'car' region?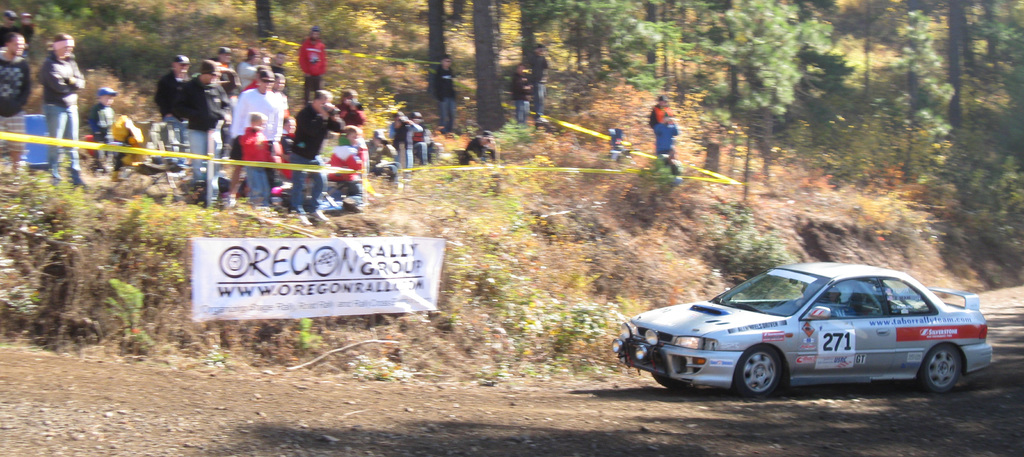
left=612, top=260, right=996, bottom=402
